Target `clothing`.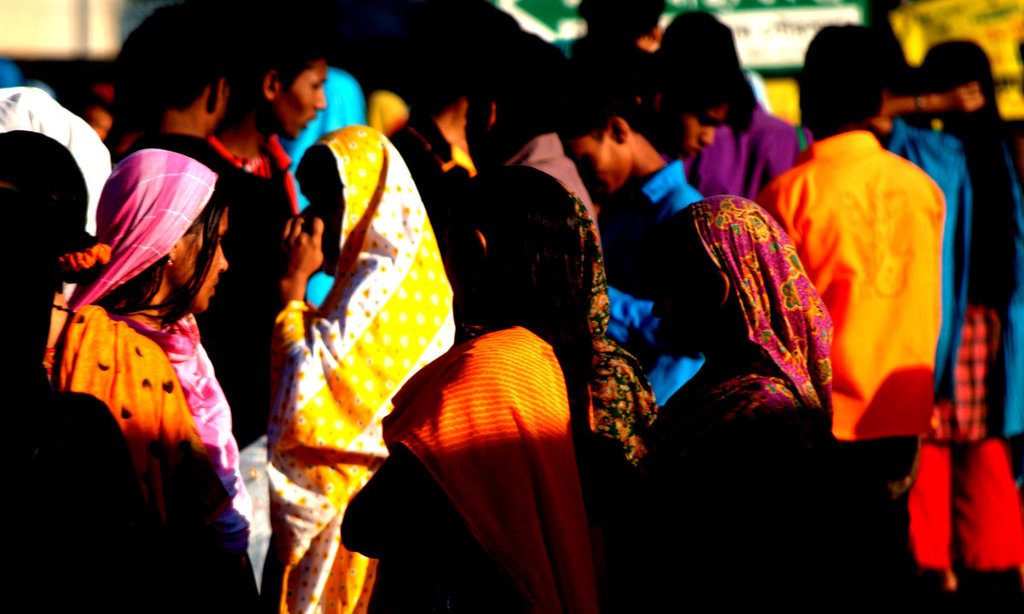
Target region: {"x1": 881, "y1": 115, "x2": 1023, "y2": 562}.
